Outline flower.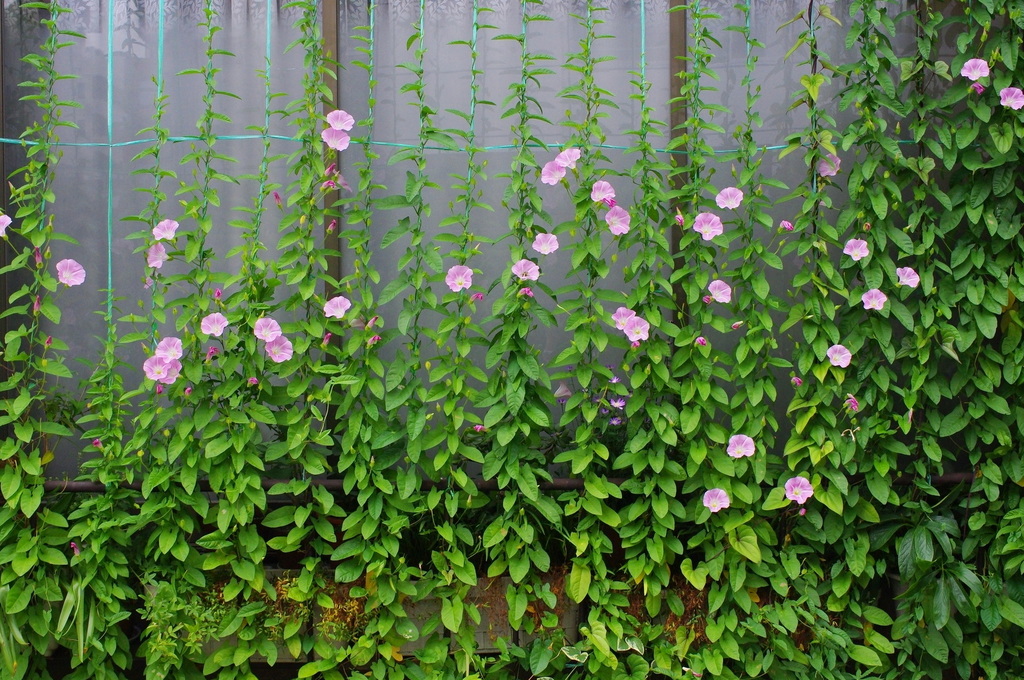
Outline: BBox(540, 157, 564, 184).
